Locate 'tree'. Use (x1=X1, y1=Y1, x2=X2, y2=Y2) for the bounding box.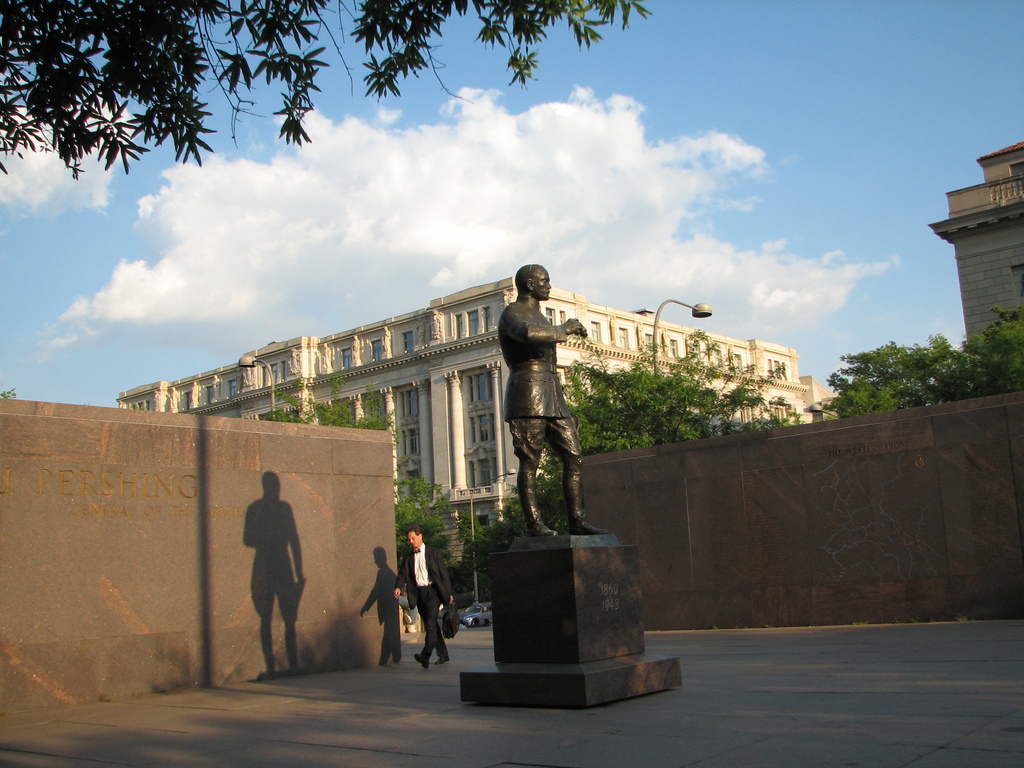
(x1=454, y1=328, x2=811, y2=588).
